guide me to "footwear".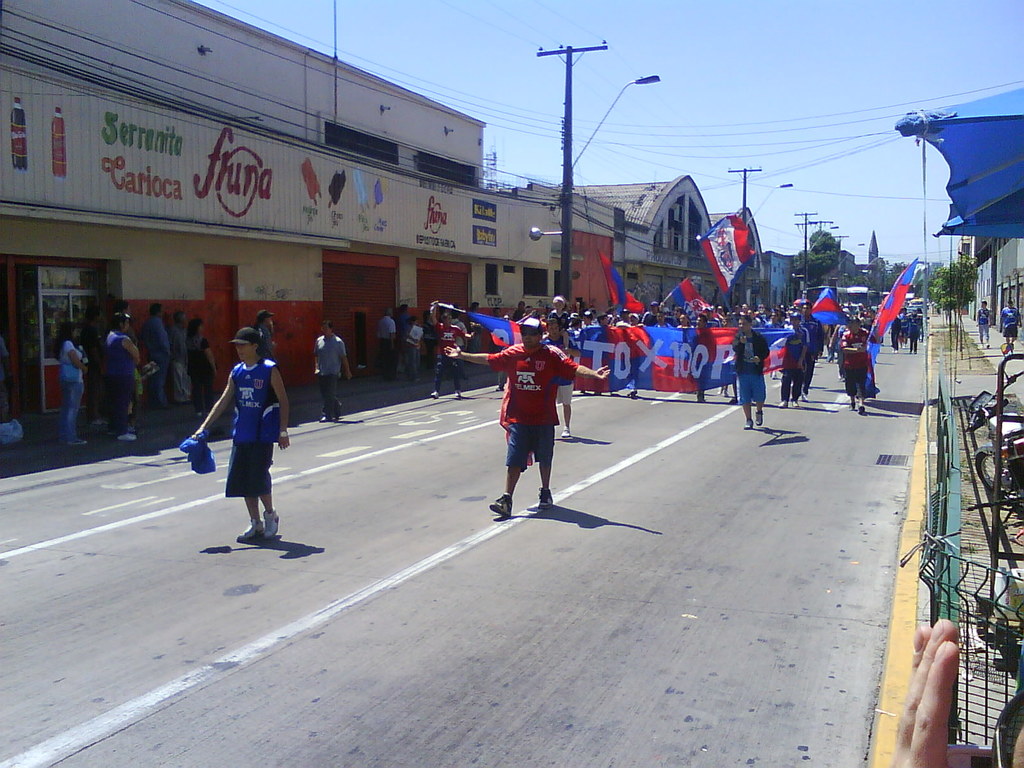
Guidance: 532/490/550/513.
